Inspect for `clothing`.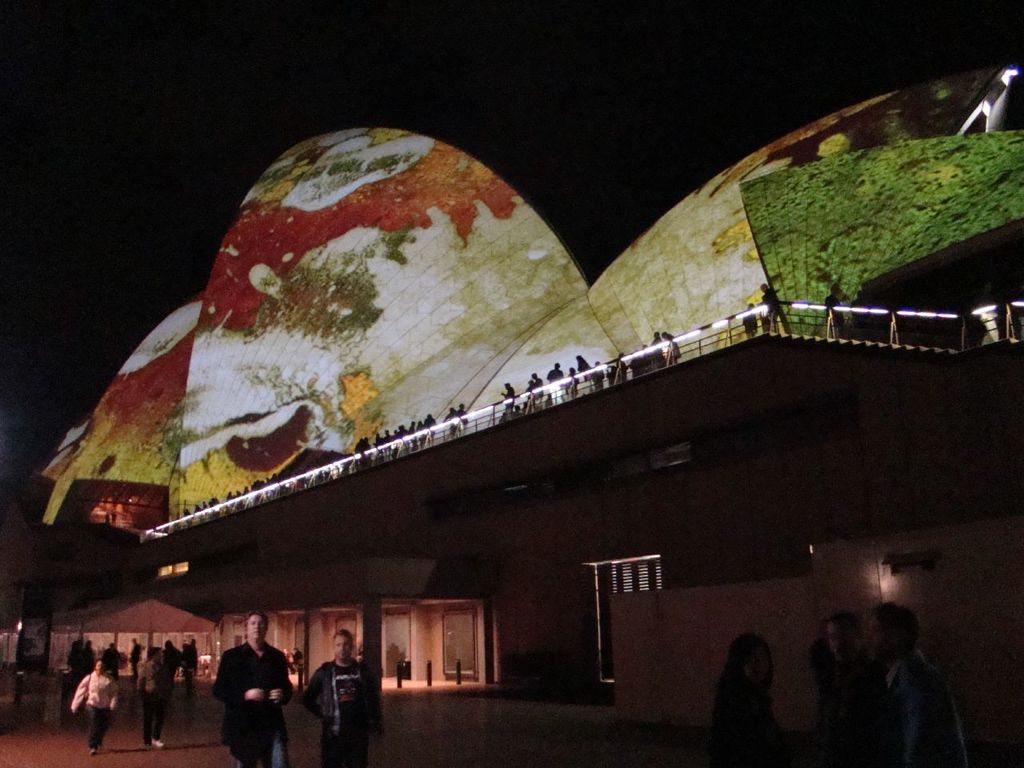
Inspection: left=126, top=658, right=172, bottom=758.
